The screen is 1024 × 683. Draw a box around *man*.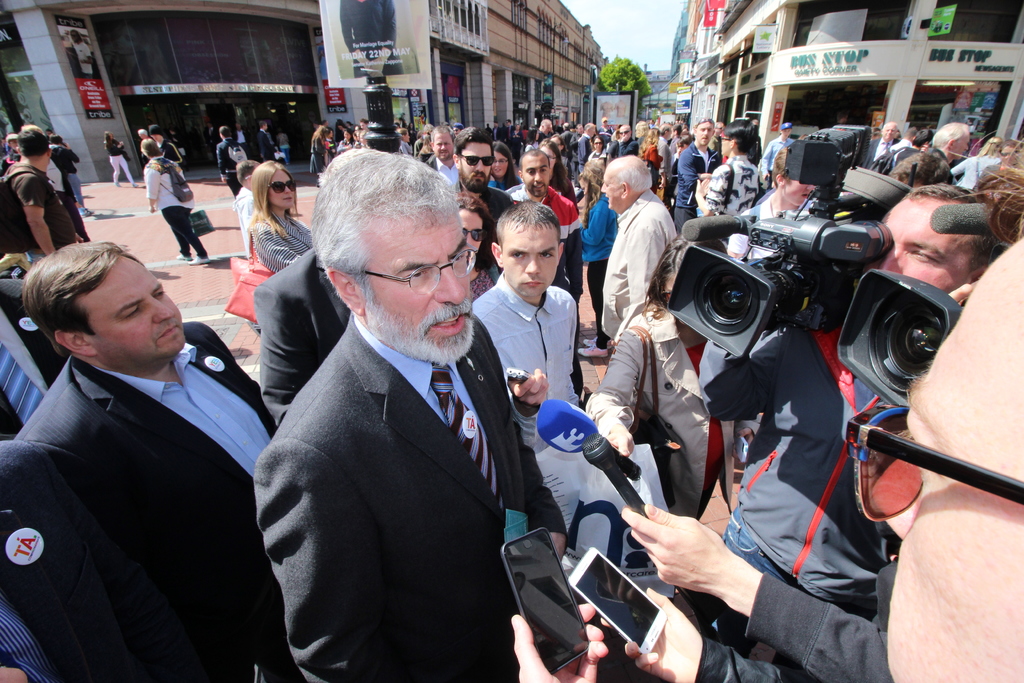
{"left": 71, "top": 31, "right": 91, "bottom": 79}.
